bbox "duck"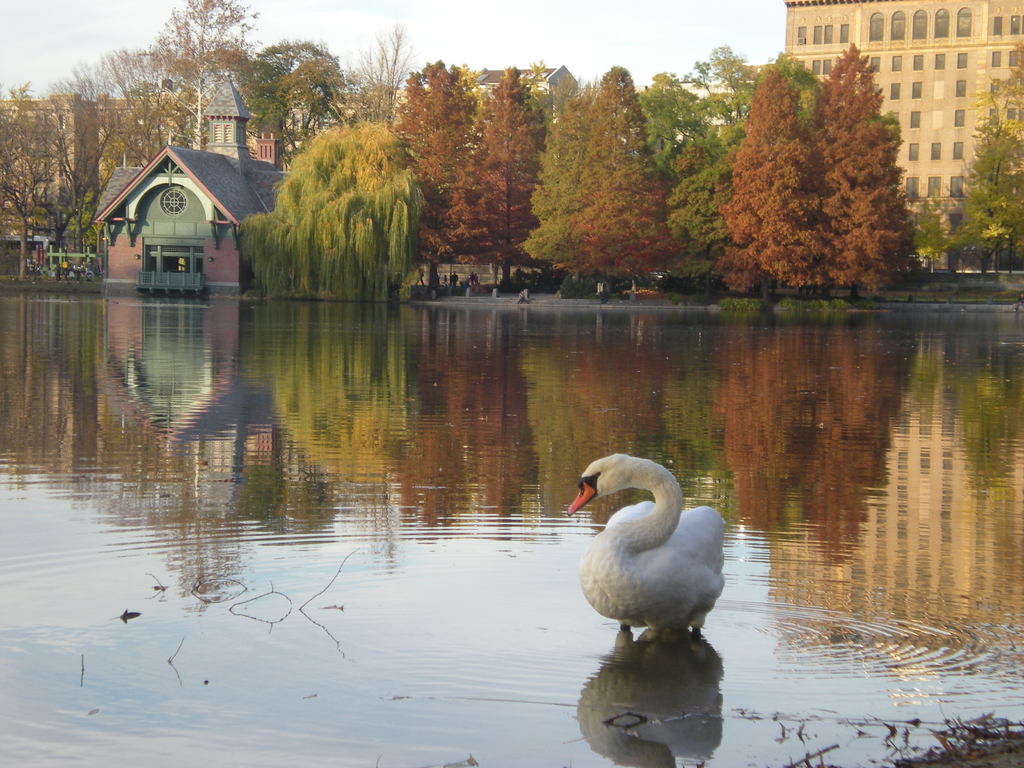
<box>559,461,740,660</box>
